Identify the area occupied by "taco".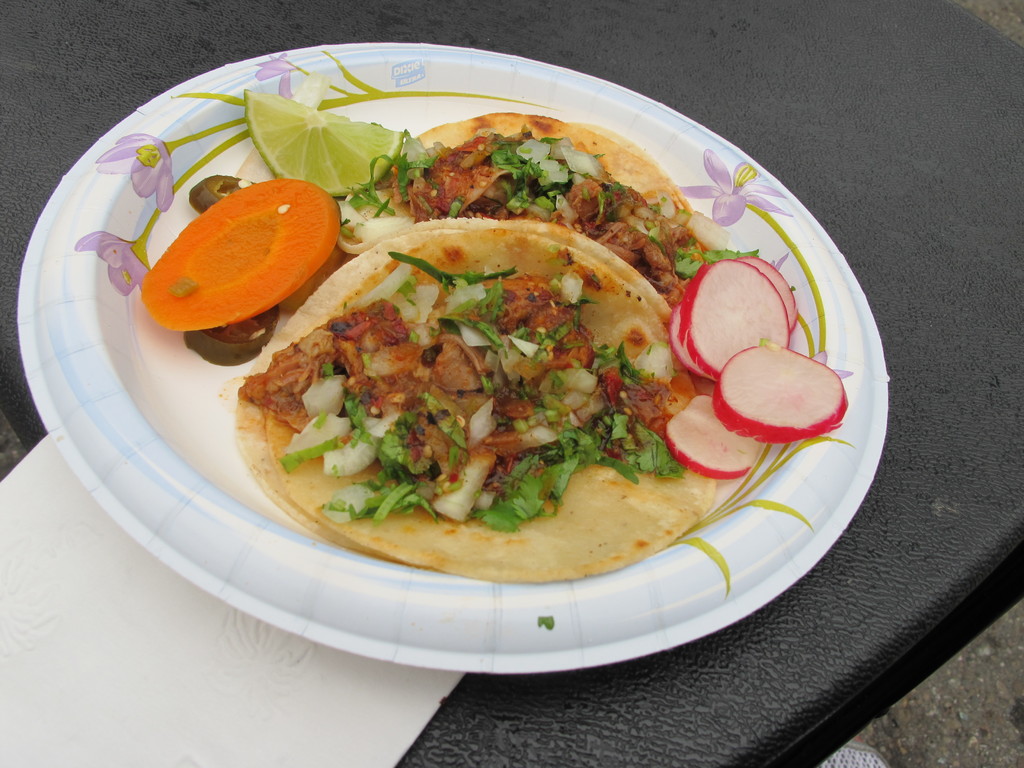
Area: (x1=237, y1=219, x2=723, y2=580).
